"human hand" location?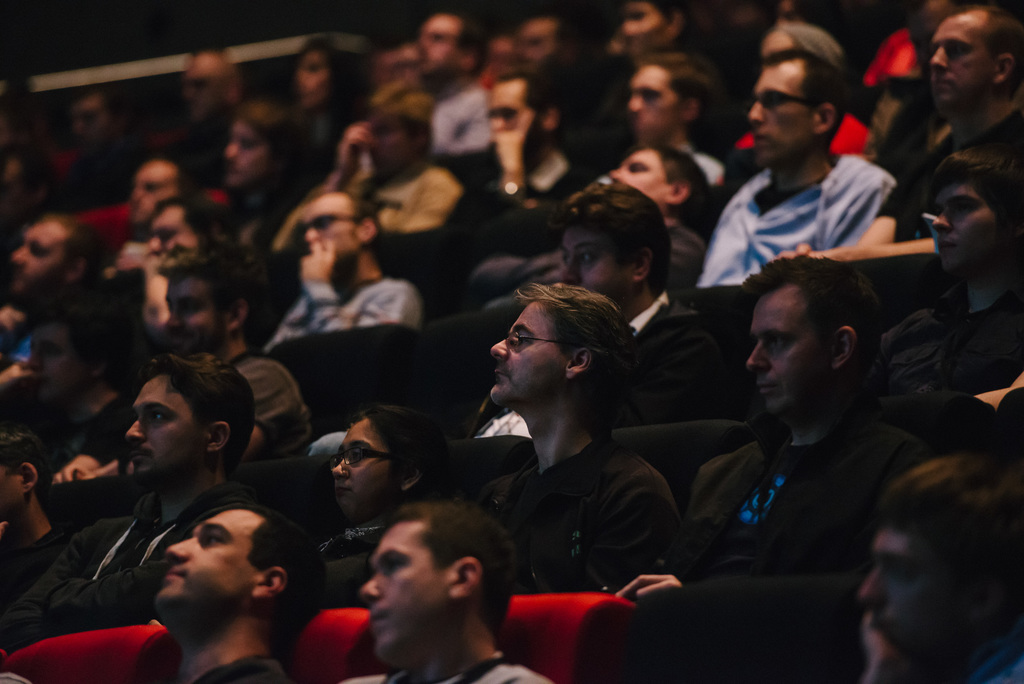
bbox(47, 464, 93, 485)
